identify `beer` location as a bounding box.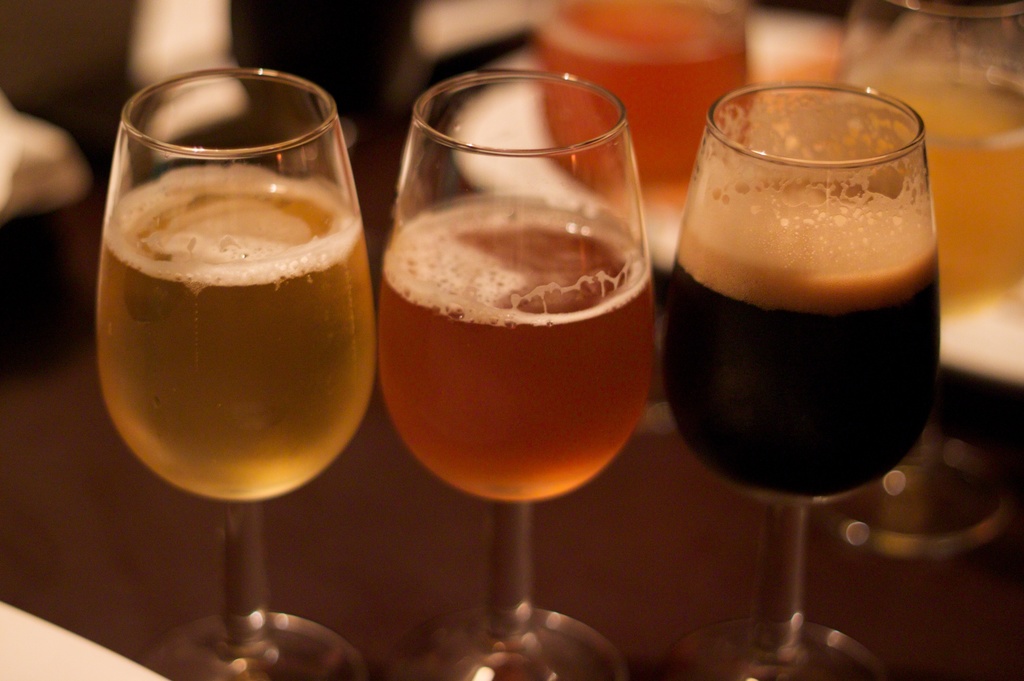
{"left": 99, "top": 167, "right": 375, "bottom": 507}.
